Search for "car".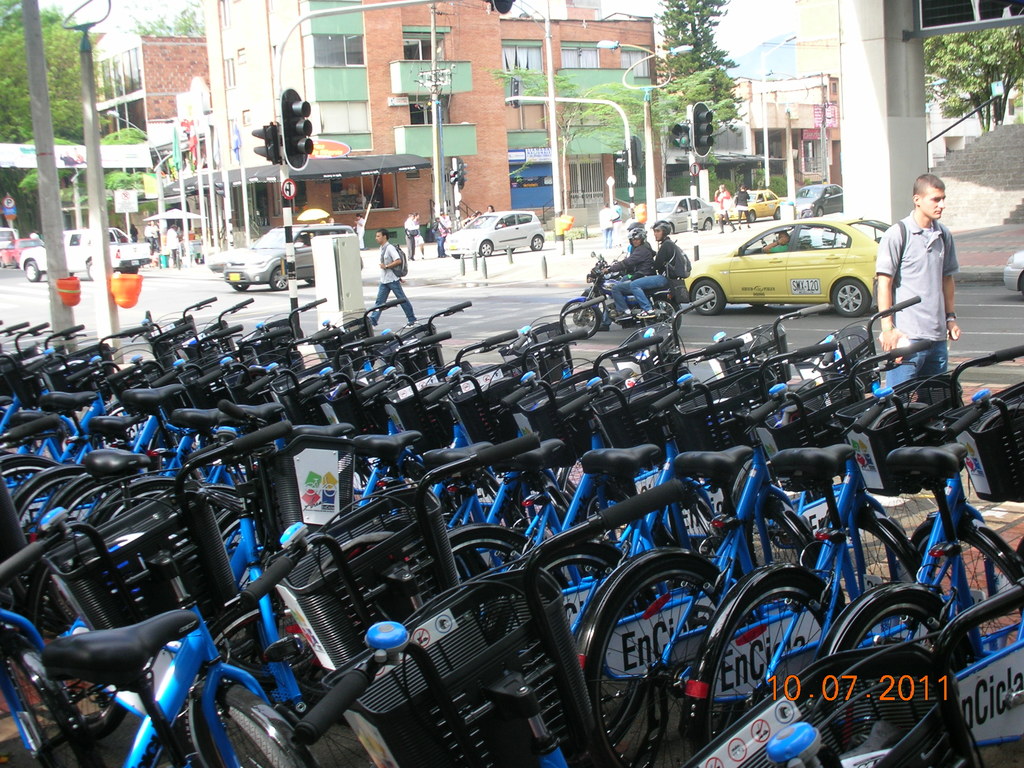
Found at locate(786, 181, 845, 225).
